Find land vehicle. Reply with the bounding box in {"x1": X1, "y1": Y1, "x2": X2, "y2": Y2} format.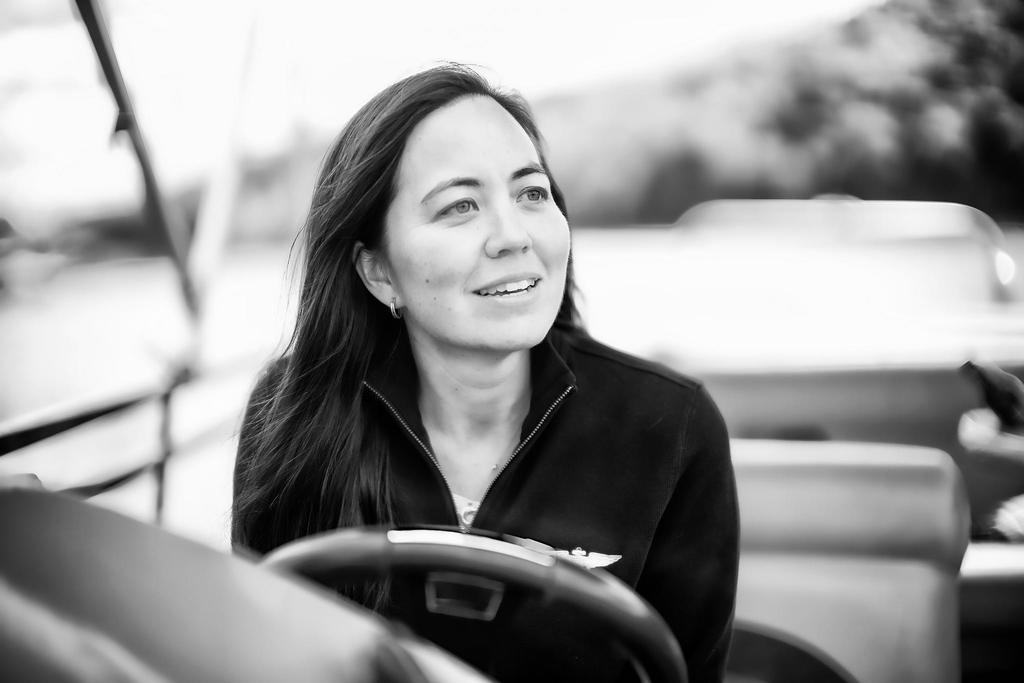
{"x1": 0, "y1": 440, "x2": 1023, "y2": 682}.
